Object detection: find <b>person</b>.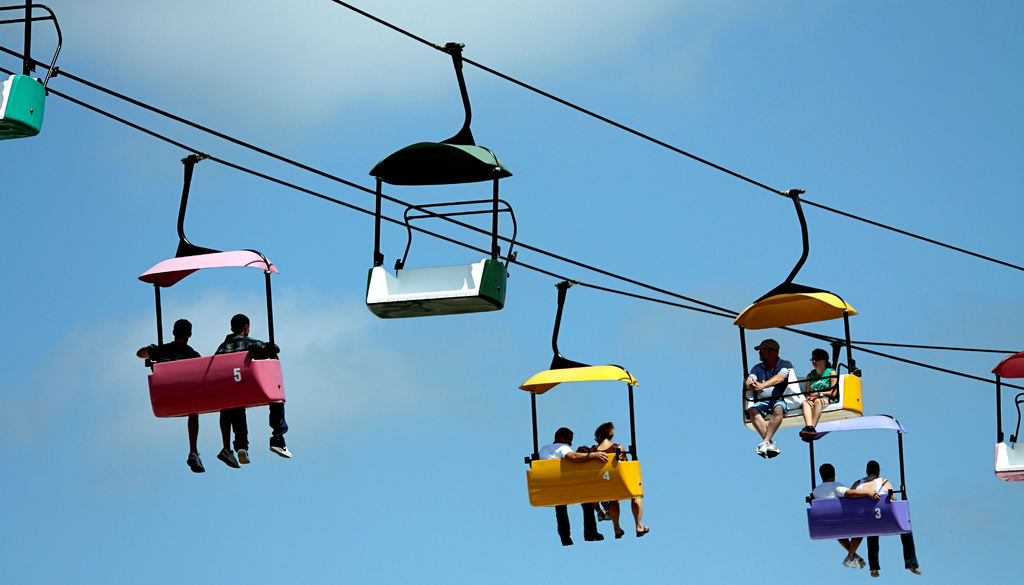
crop(593, 430, 641, 542).
